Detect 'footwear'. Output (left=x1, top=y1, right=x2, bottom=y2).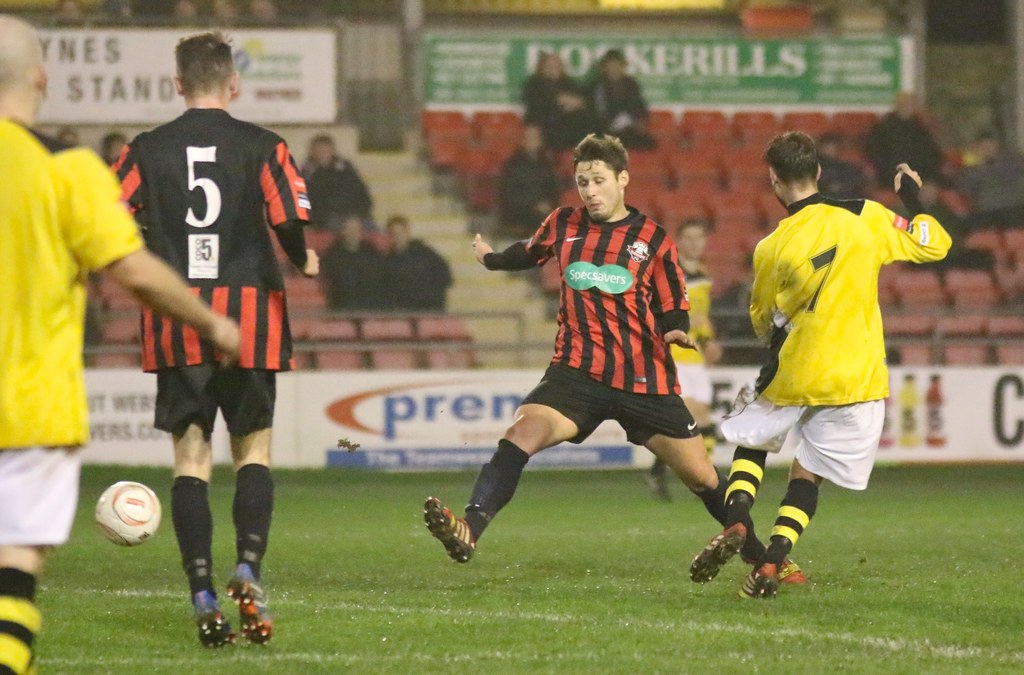
(left=753, top=555, right=806, bottom=586).
